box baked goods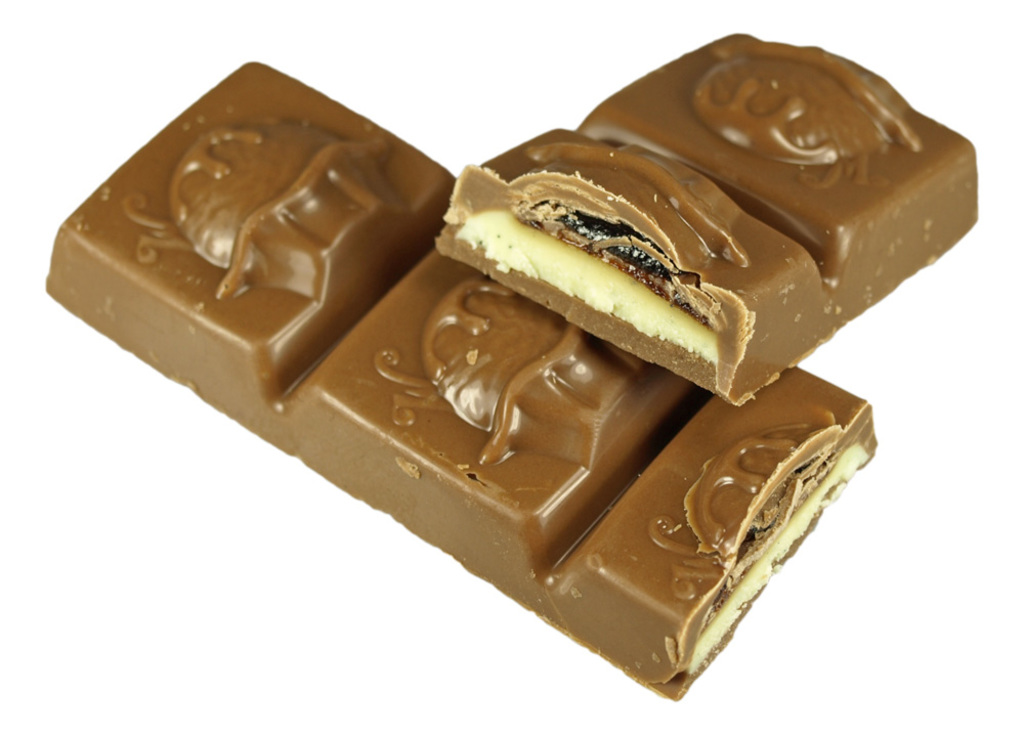
35, 58, 461, 426
